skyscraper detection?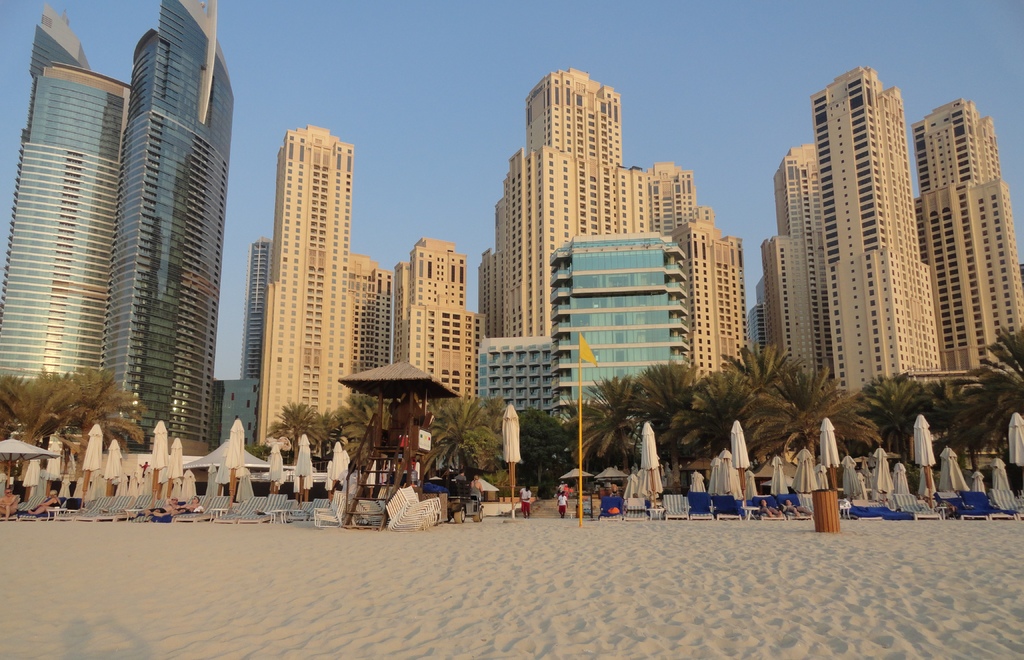
[548, 222, 698, 414]
